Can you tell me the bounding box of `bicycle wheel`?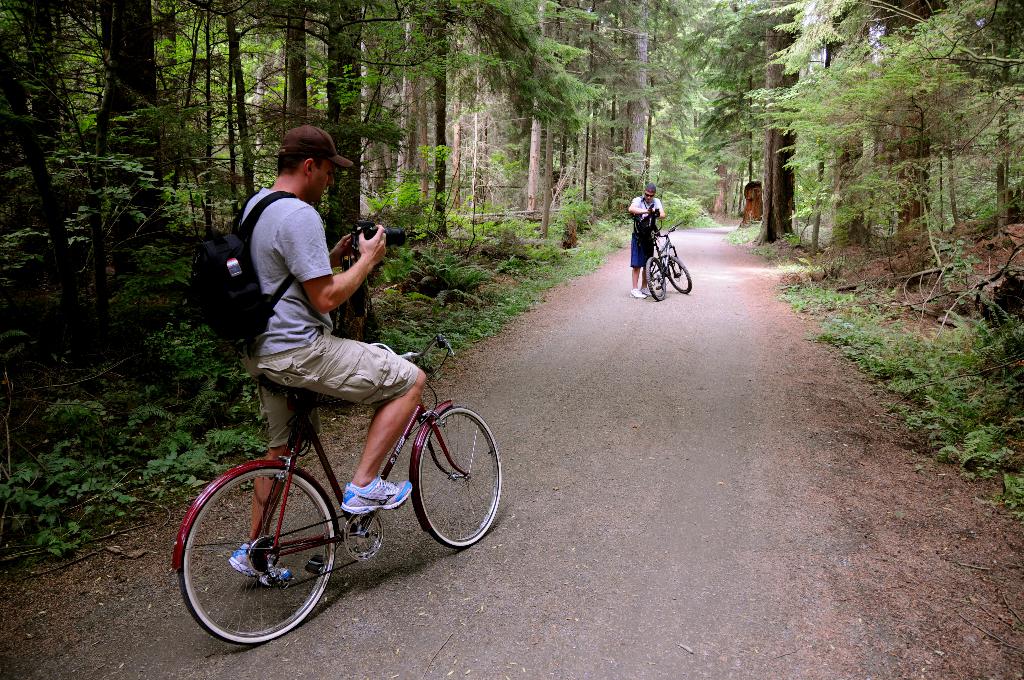
[x1=643, y1=255, x2=664, y2=301].
